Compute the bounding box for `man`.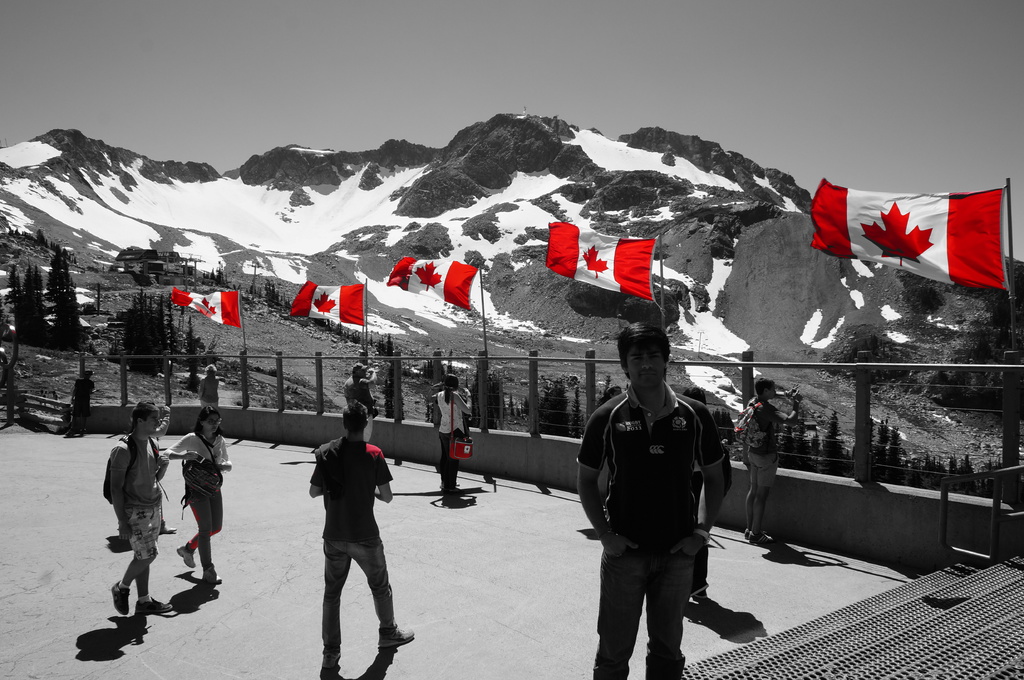
(748,376,803,544).
